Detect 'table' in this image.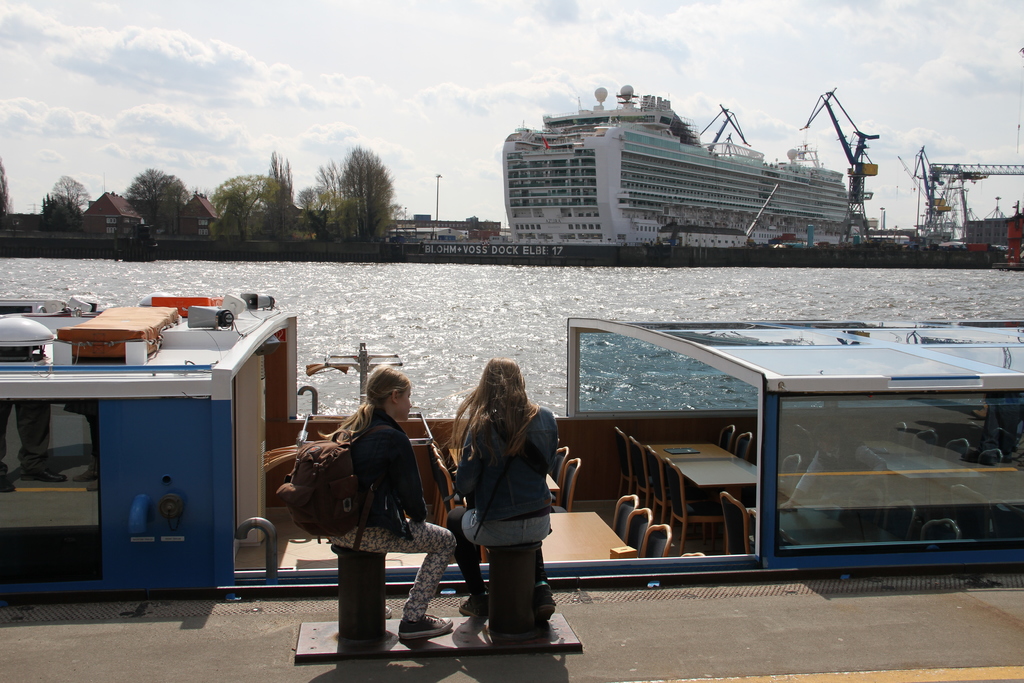
Detection: crop(870, 450, 984, 495).
